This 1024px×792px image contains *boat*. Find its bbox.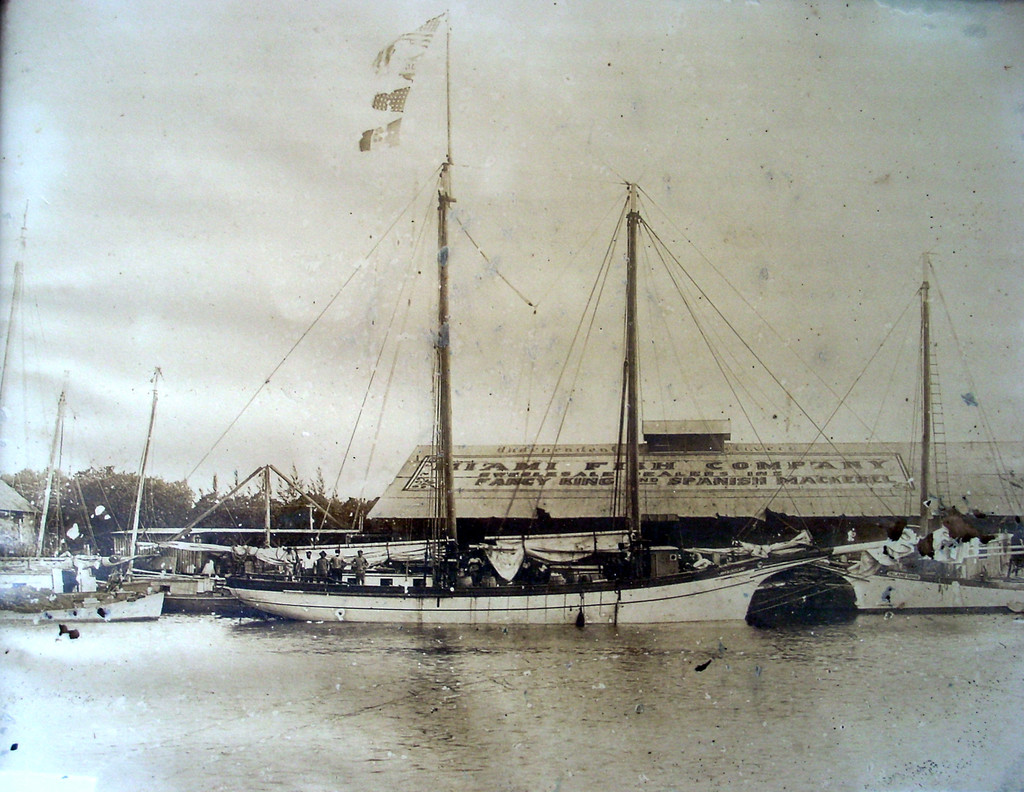
box(128, 465, 354, 611).
